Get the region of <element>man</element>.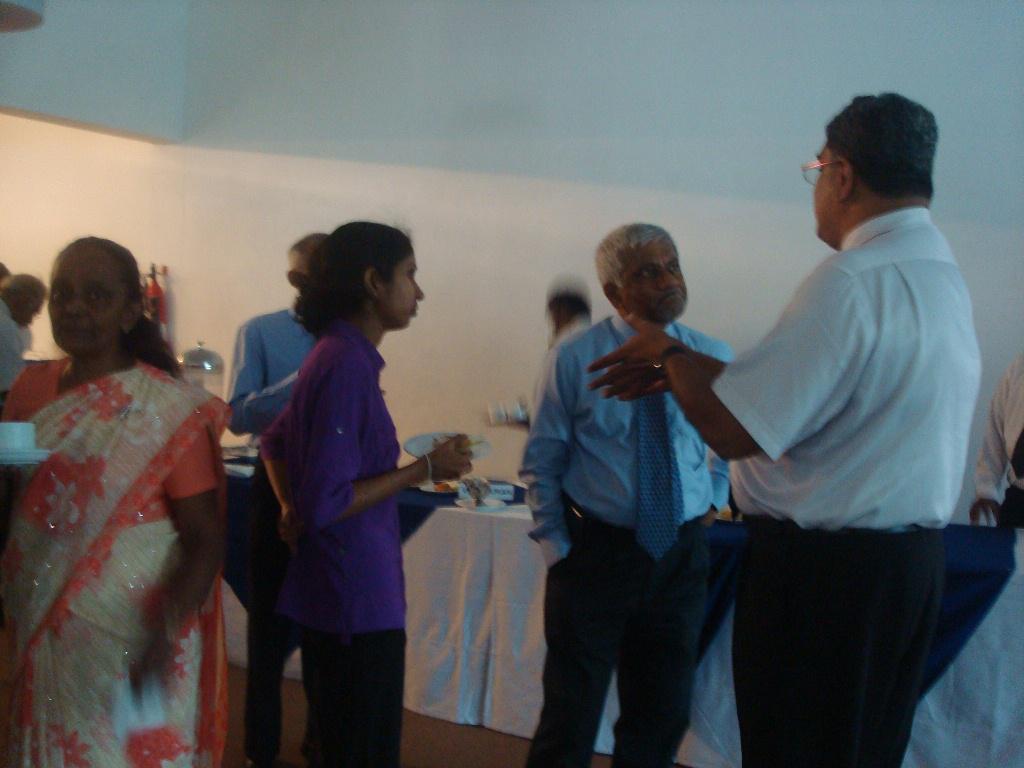
(x1=223, y1=231, x2=338, y2=767).
